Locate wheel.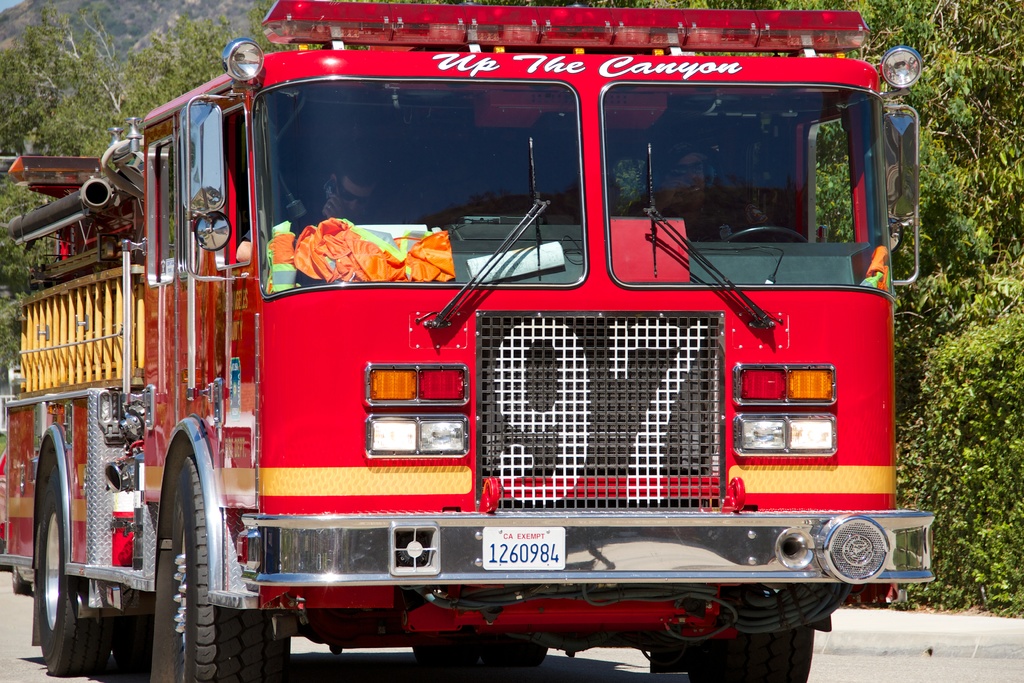
Bounding box: select_region(720, 624, 828, 682).
